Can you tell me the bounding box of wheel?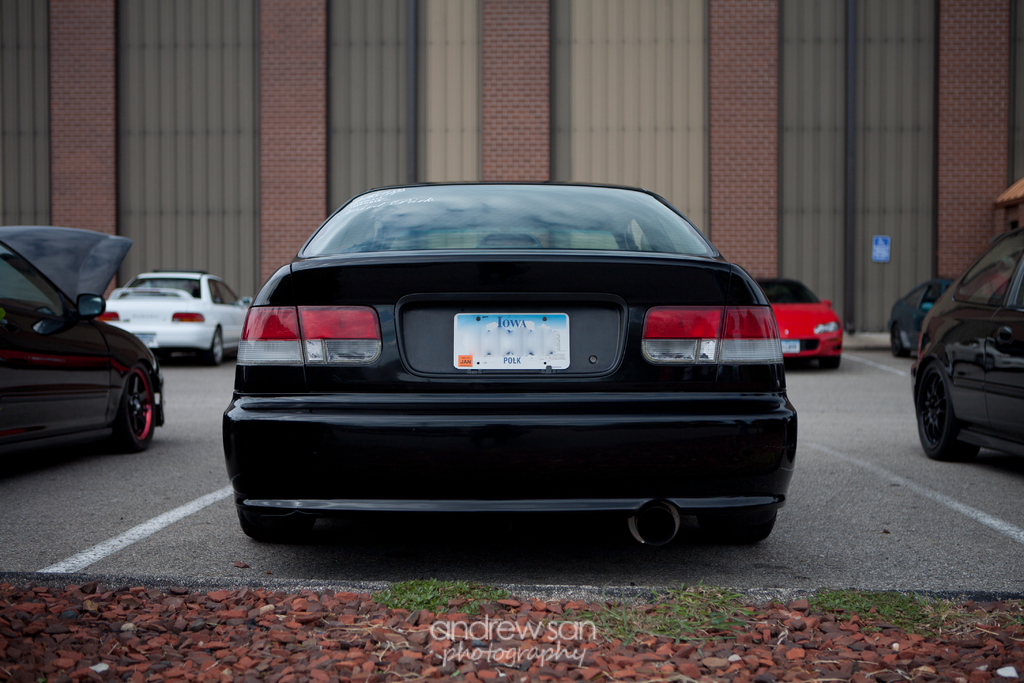
l=911, t=358, r=978, b=464.
